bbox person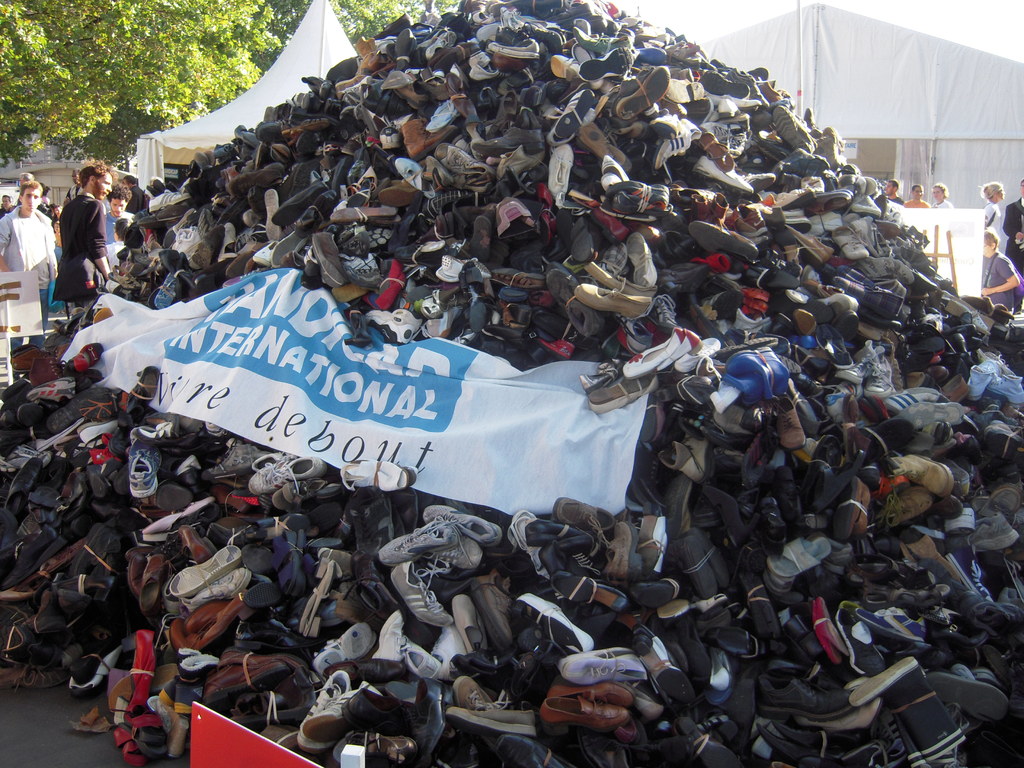
102 186 129 248
